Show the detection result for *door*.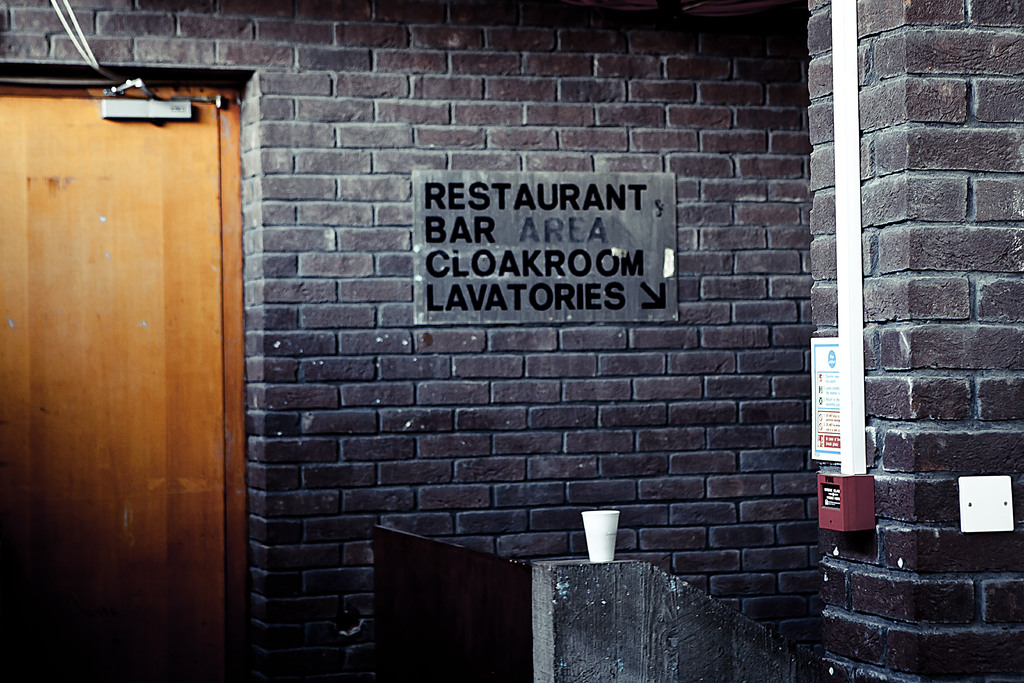
(x1=22, y1=47, x2=238, y2=629).
